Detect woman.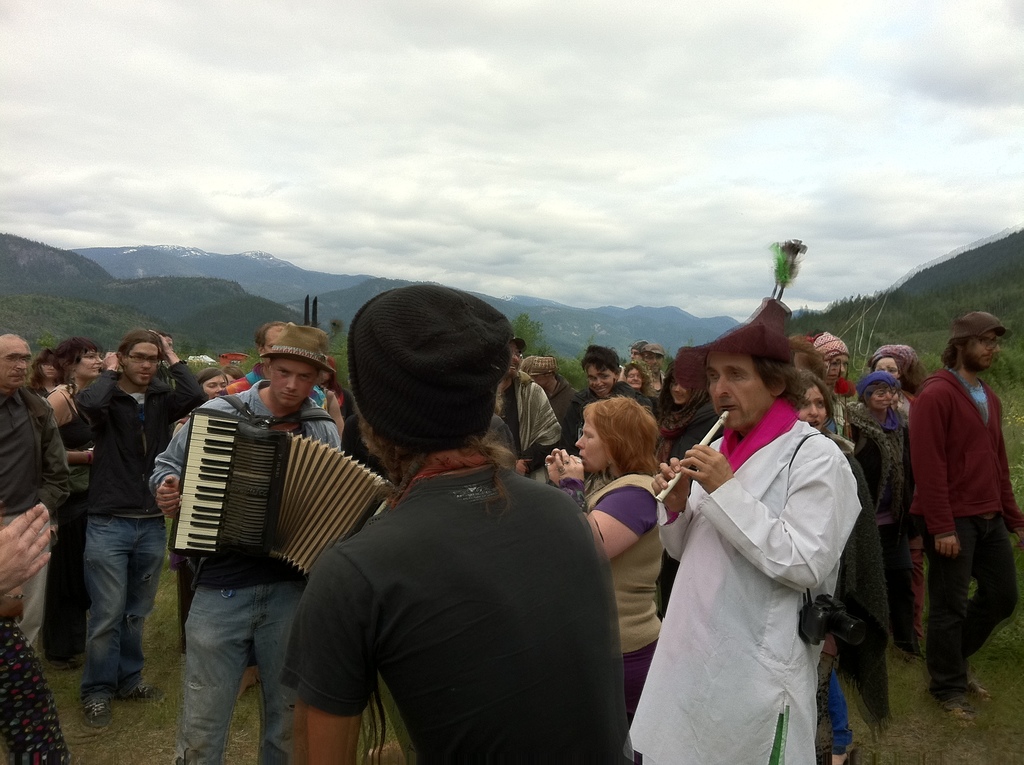
Detected at {"left": 534, "top": 392, "right": 664, "bottom": 732}.
